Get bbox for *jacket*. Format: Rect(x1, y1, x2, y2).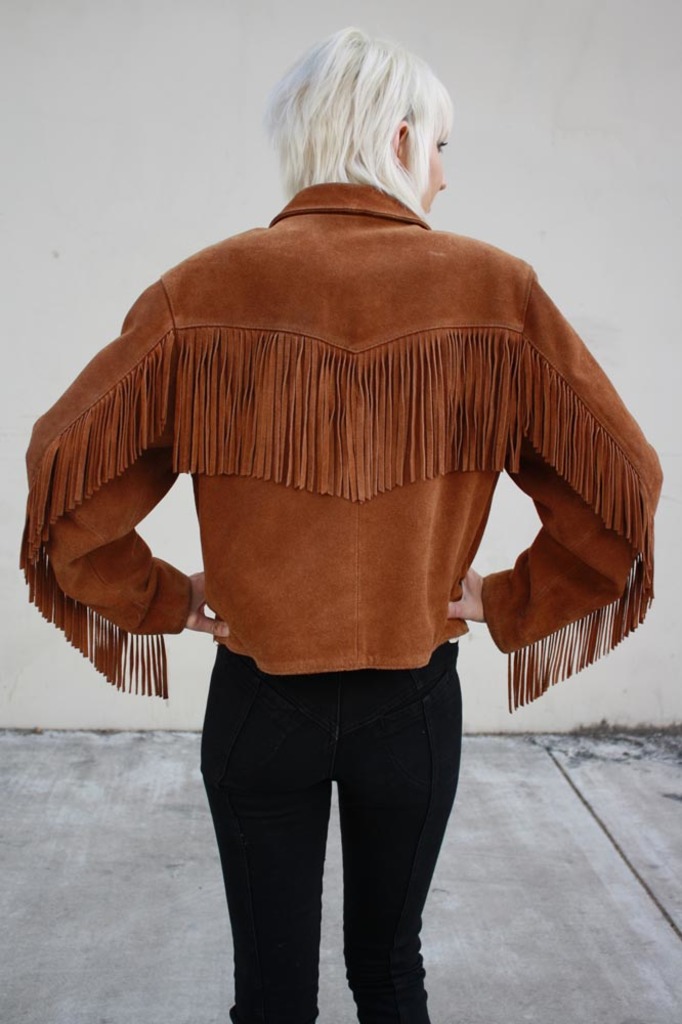
Rect(15, 174, 662, 721).
